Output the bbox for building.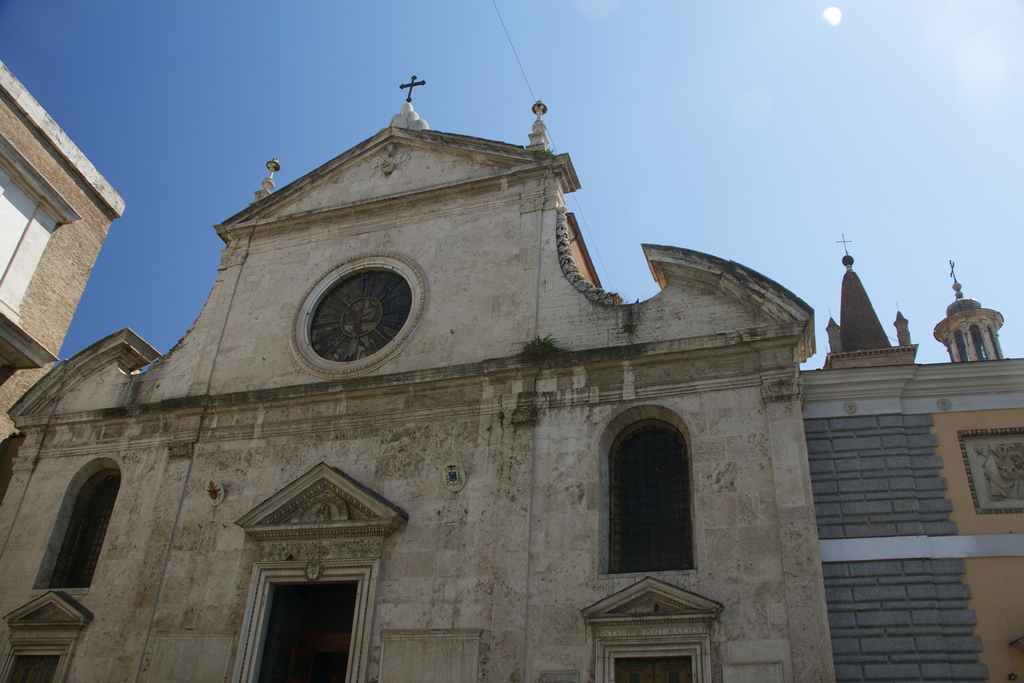
x1=0 y1=60 x2=127 y2=502.
